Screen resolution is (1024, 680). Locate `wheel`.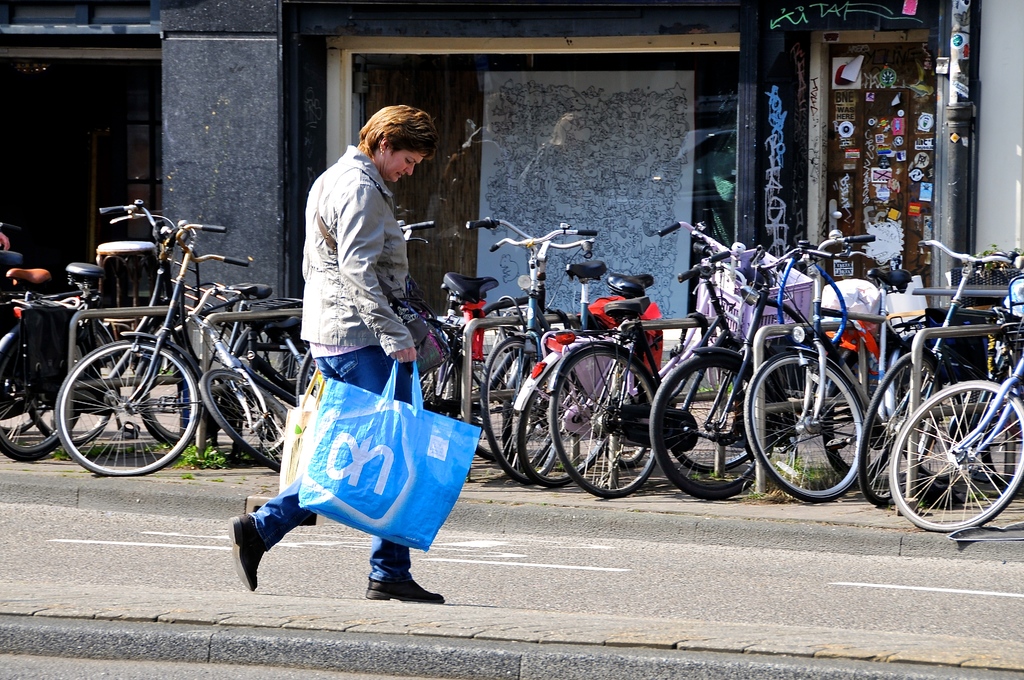
bbox(904, 386, 1012, 533).
